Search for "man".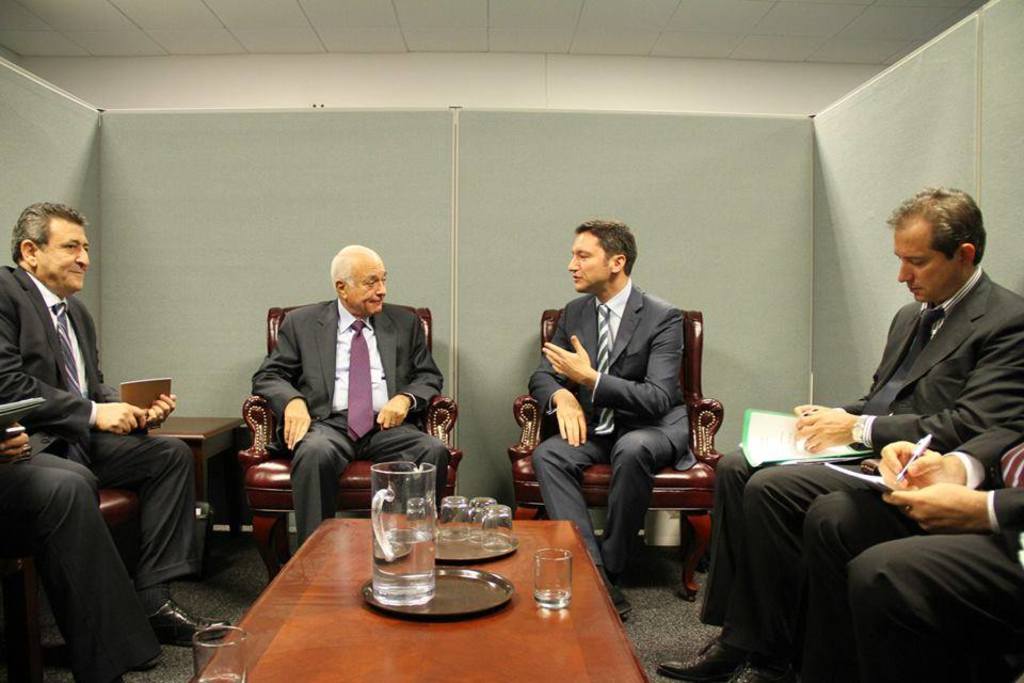
Found at region(525, 215, 725, 587).
